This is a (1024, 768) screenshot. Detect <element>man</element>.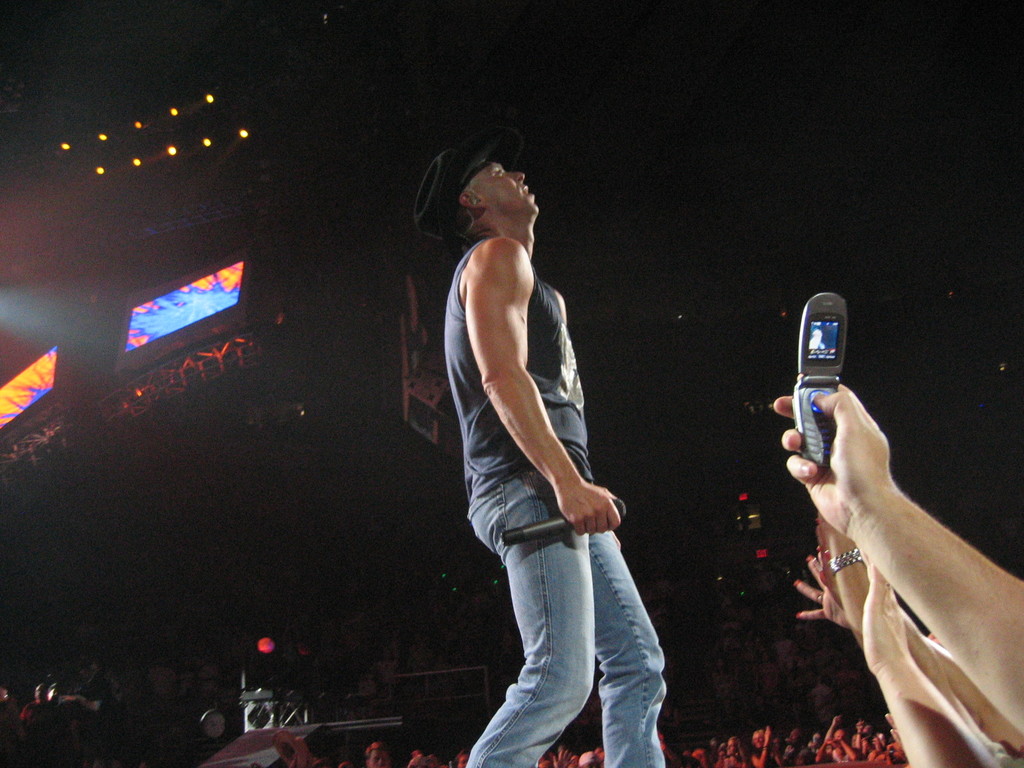
(left=451, top=143, right=675, bottom=767).
